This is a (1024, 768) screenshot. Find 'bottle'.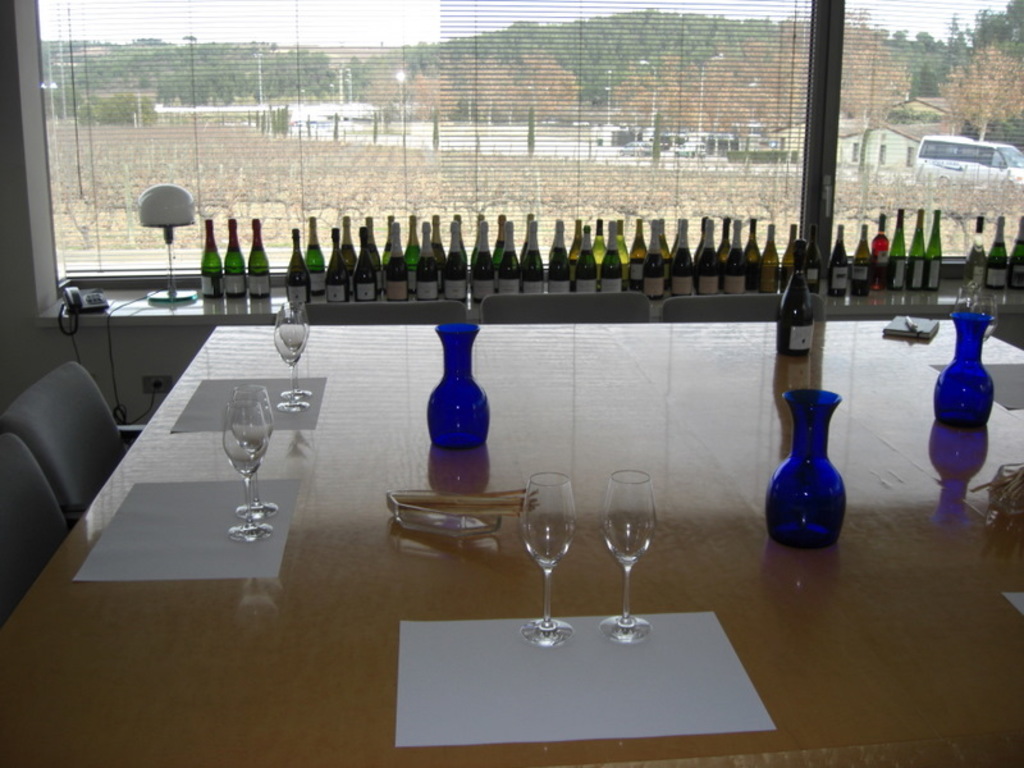
Bounding box: detection(998, 211, 1023, 291).
